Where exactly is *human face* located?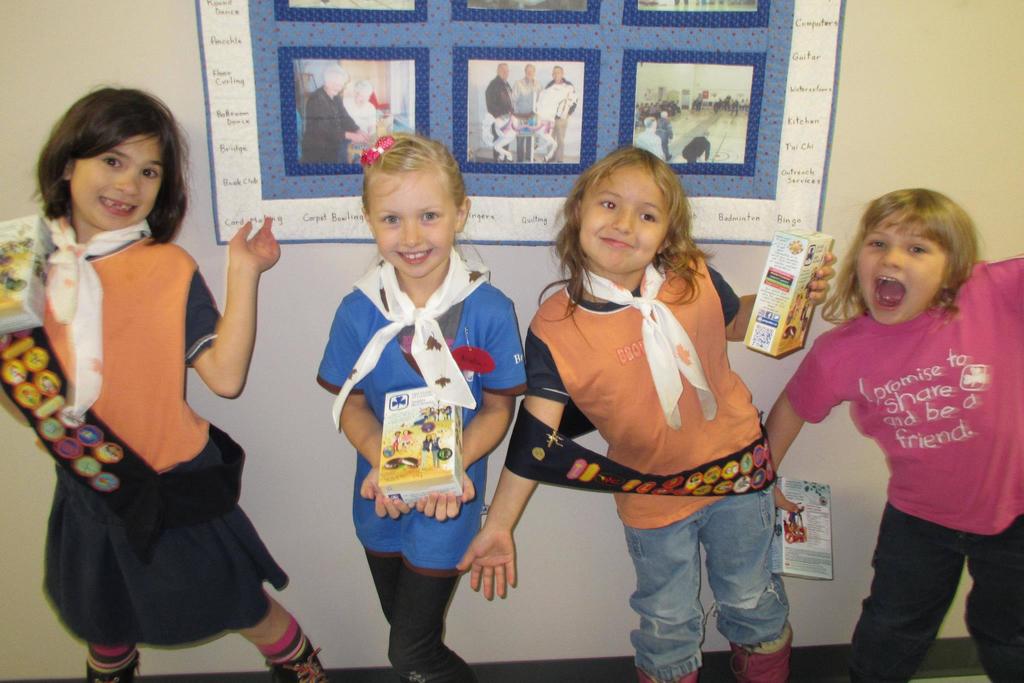
Its bounding box is [579, 163, 670, 274].
